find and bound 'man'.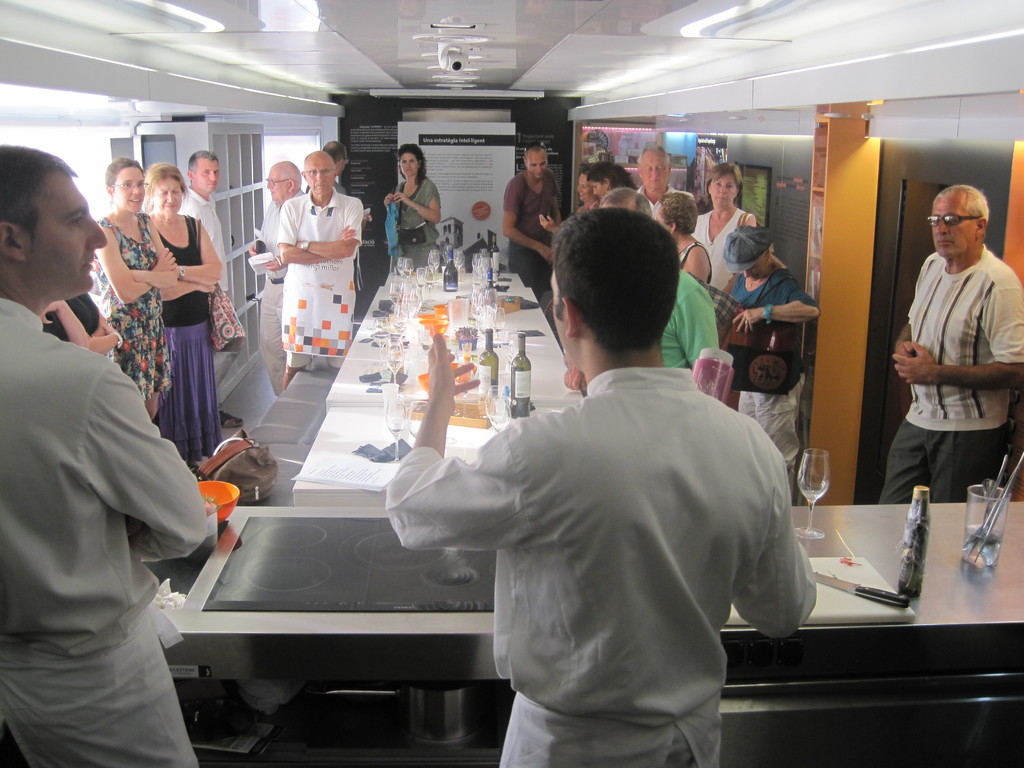
Bound: region(506, 145, 560, 291).
